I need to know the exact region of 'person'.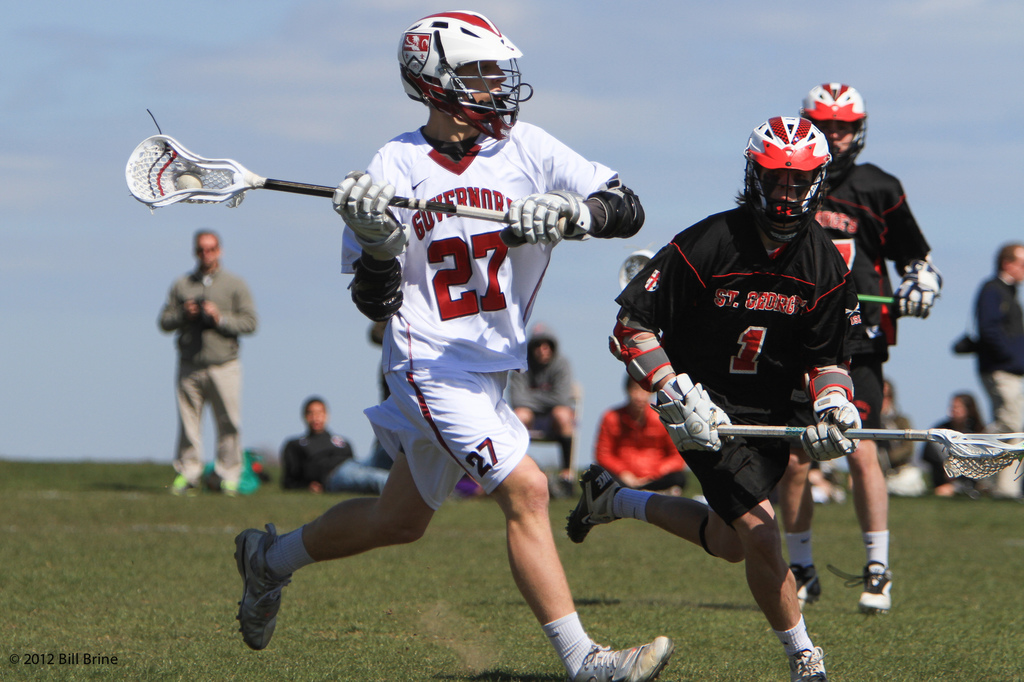
Region: bbox=(922, 394, 1018, 498).
